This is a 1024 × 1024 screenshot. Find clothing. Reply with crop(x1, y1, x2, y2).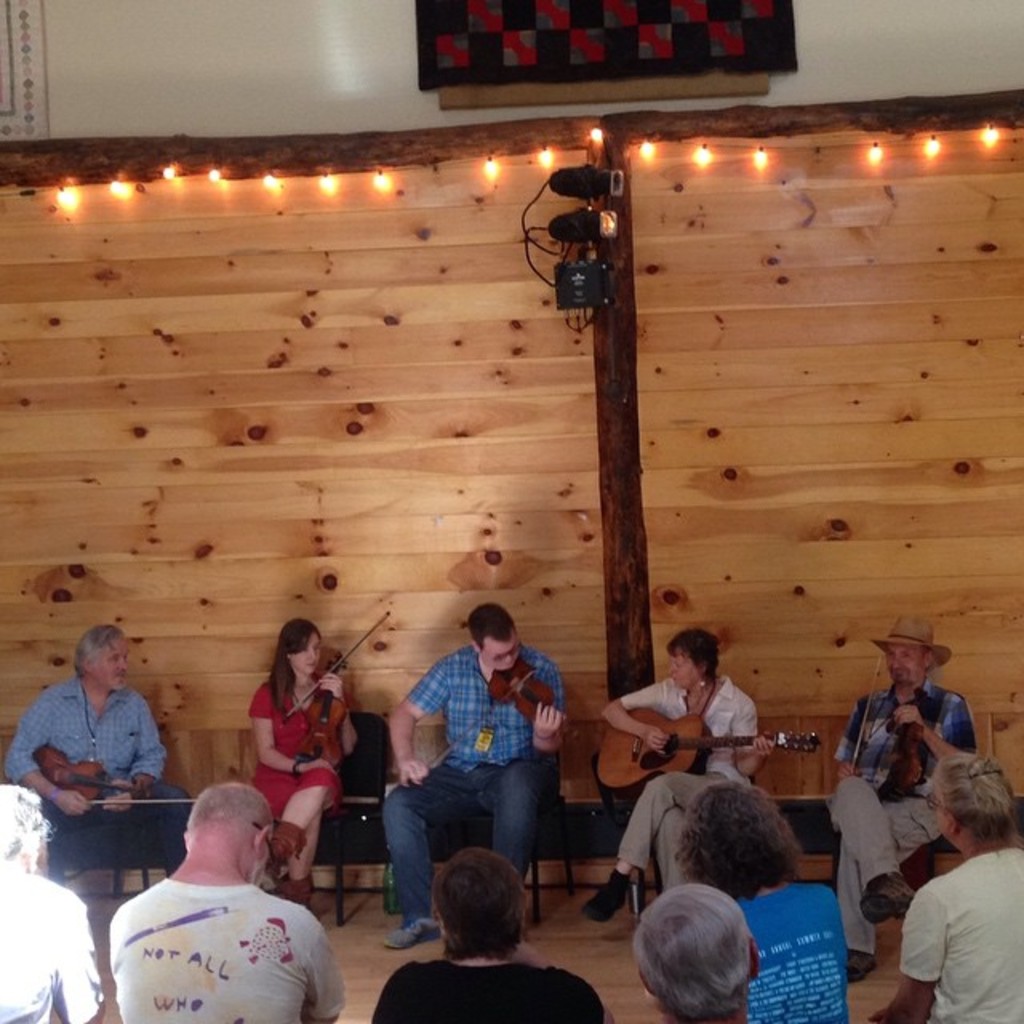
crop(2, 677, 190, 874).
